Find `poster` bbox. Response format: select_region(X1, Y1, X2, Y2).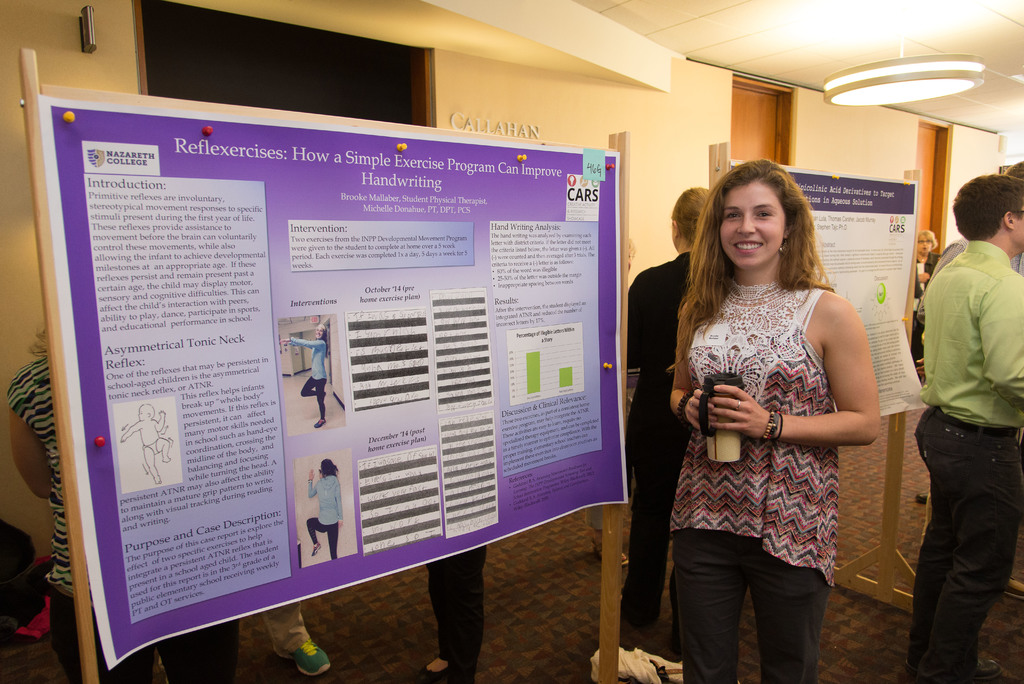
select_region(40, 97, 631, 669).
